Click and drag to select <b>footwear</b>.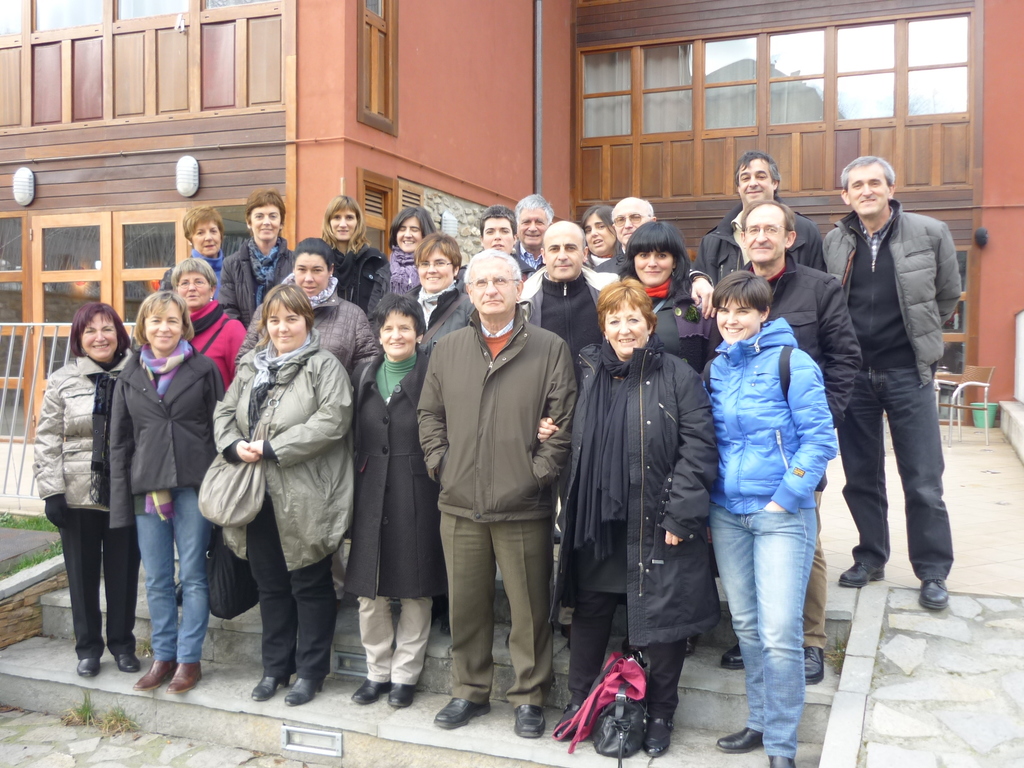
Selection: crop(644, 715, 676, 757).
